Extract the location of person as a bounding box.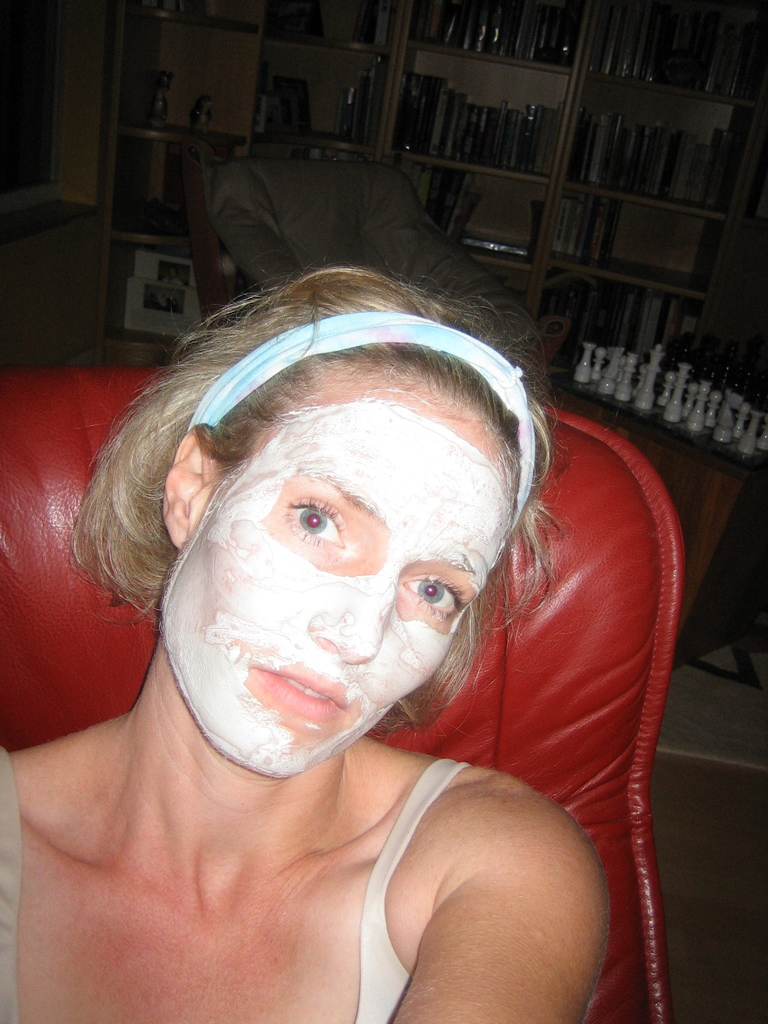
region(45, 175, 634, 1012).
